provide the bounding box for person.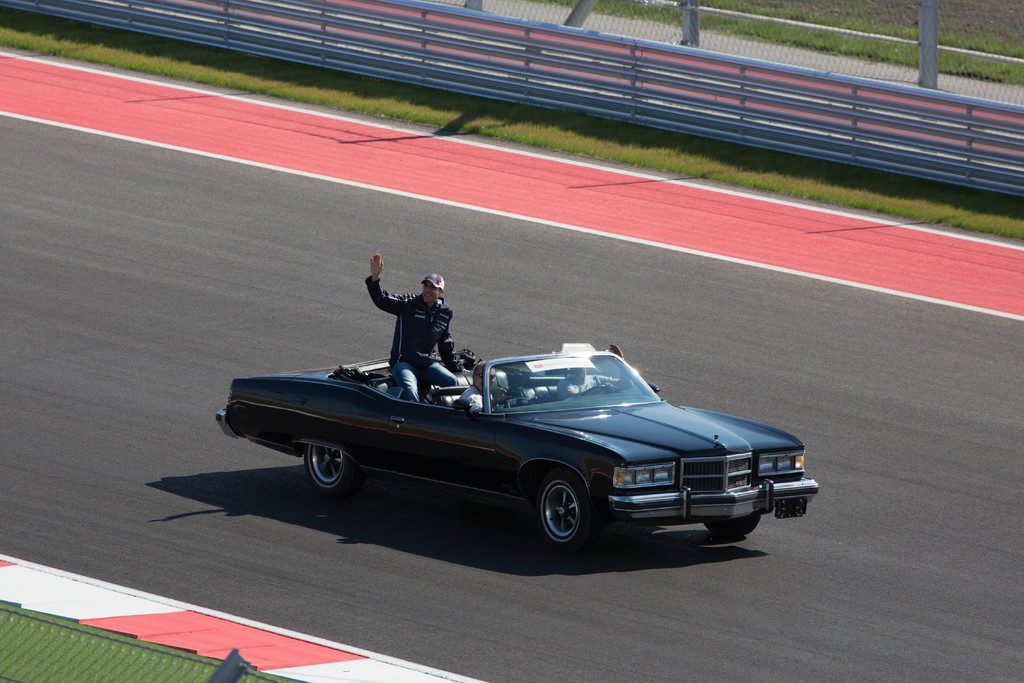
(469, 361, 509, 409).
